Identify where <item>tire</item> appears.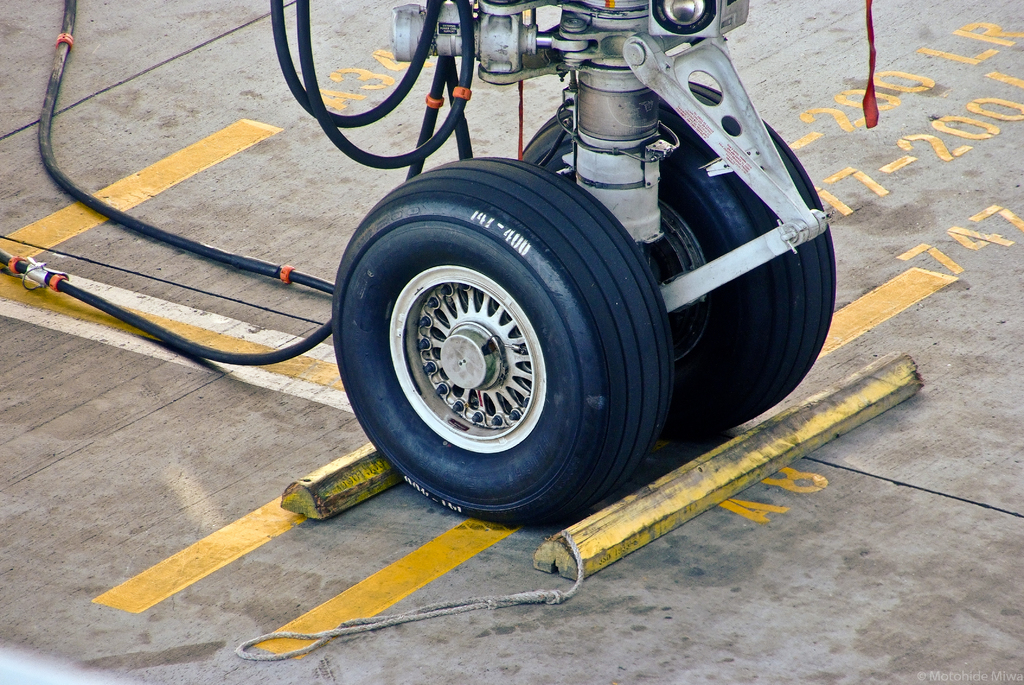
Appears at x1=325 y1=156 x2=671 y2=524.
